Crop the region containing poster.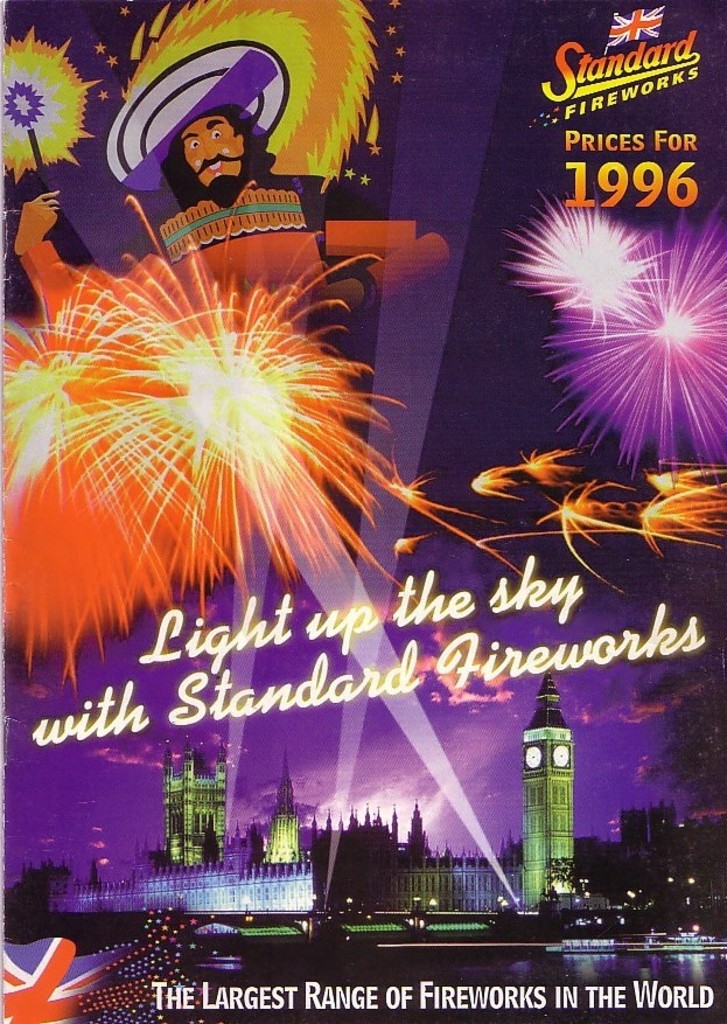
Crop region: bbox=[0, 0, 726, 1023].
